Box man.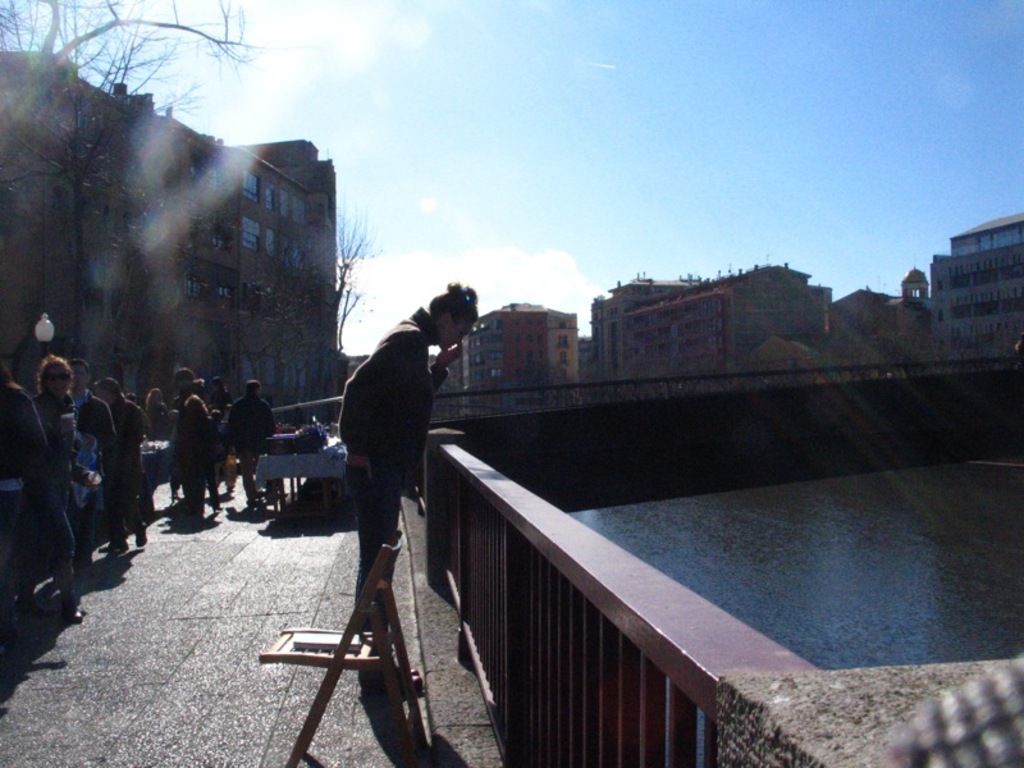
<region>72, 361, 114, 581</region>.
